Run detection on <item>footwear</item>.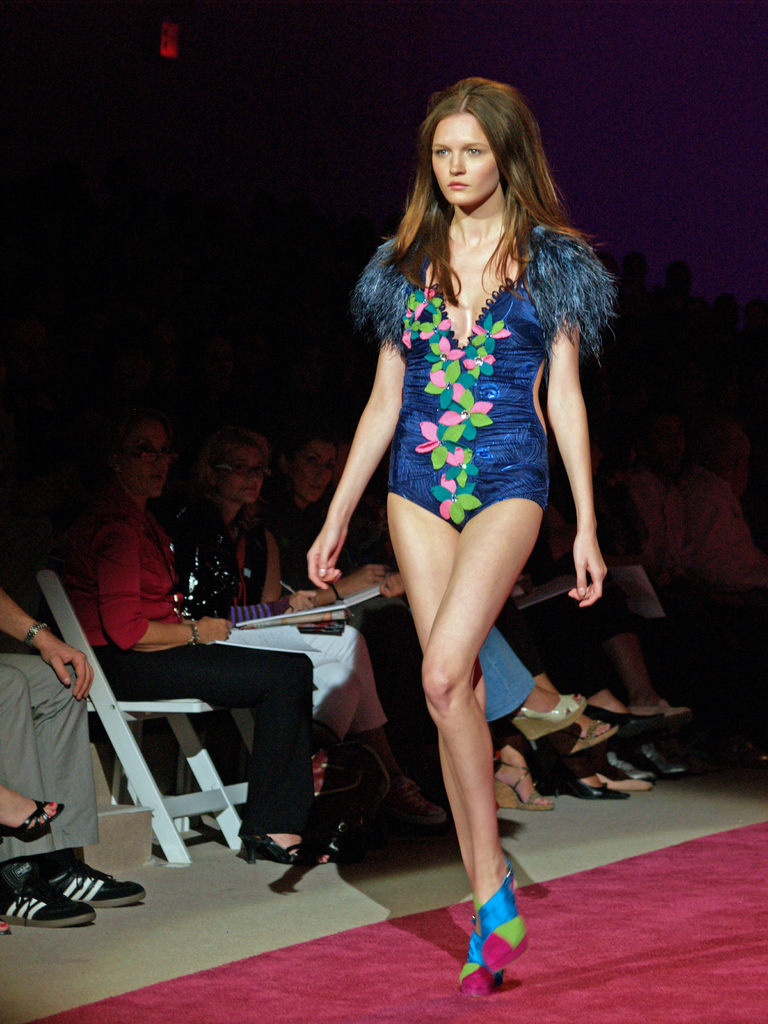
Result: {"x1": 455, "y1": 928, "x2": 525, "y2": 1012}.
